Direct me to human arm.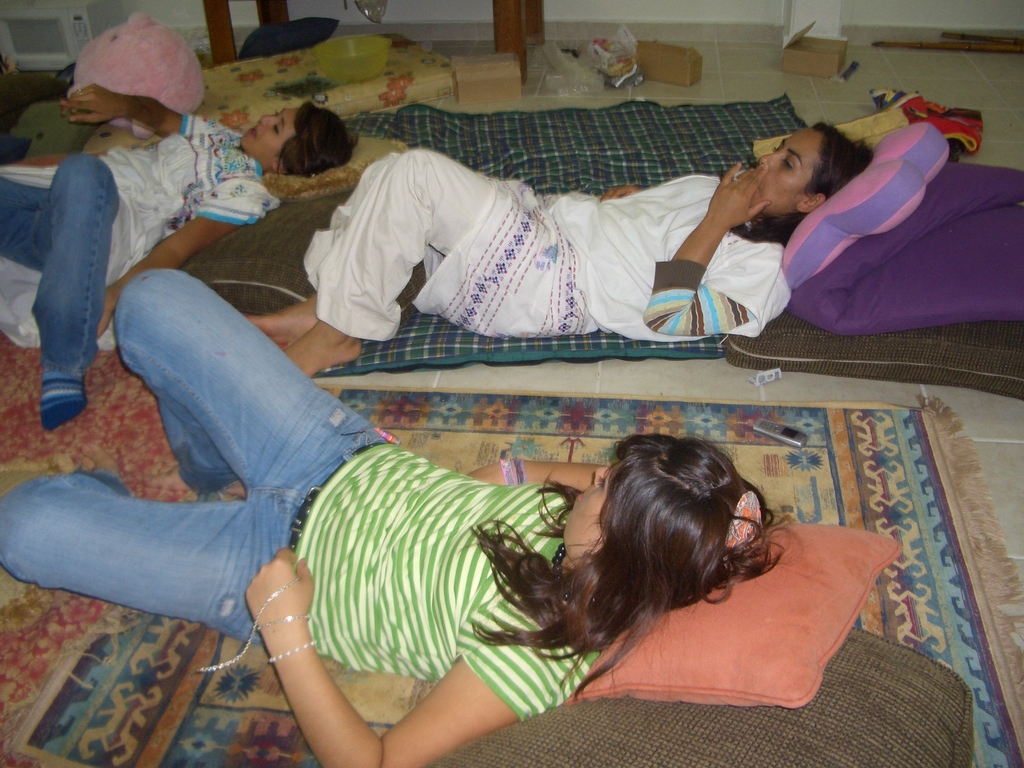
Direction: 648,154,806,340.
